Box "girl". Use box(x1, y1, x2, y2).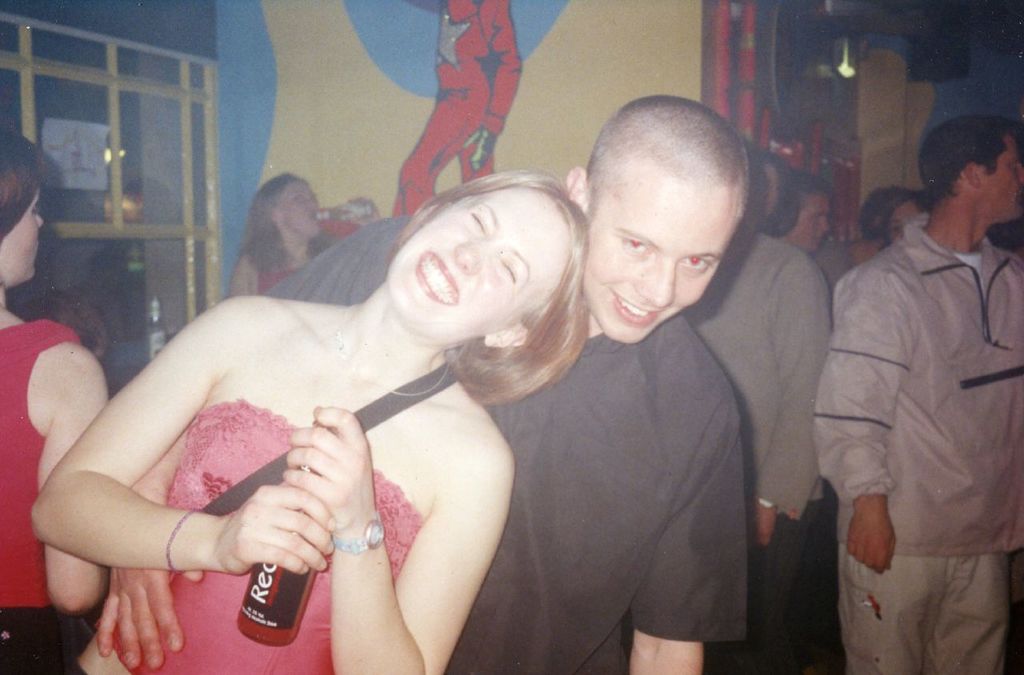
box(0, 130, 114, 674).
